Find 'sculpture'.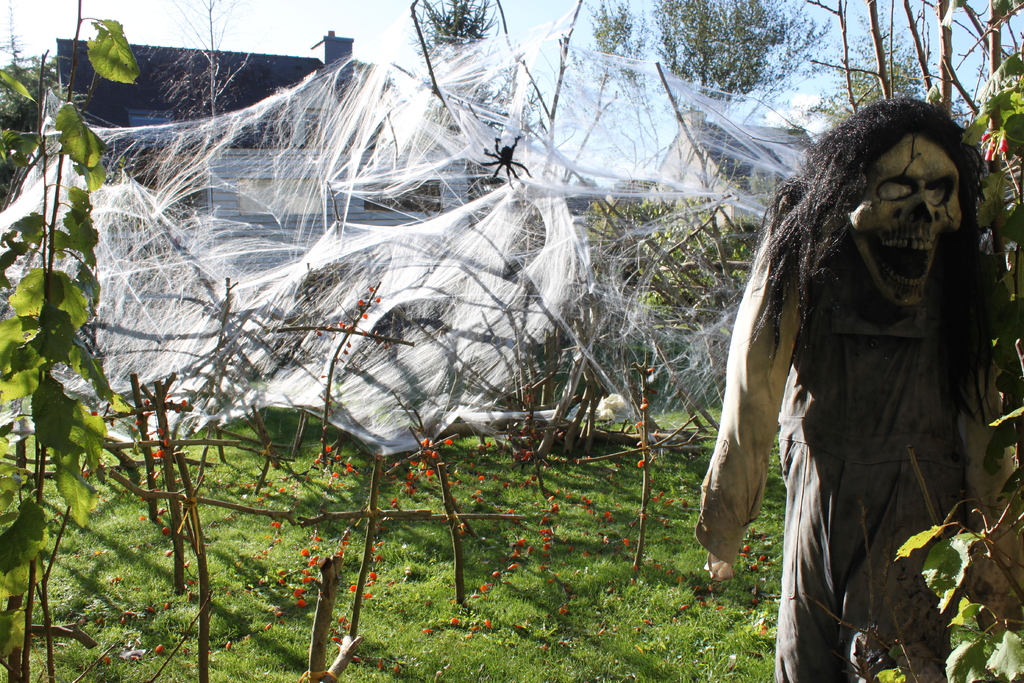
686,99,1023,682.
